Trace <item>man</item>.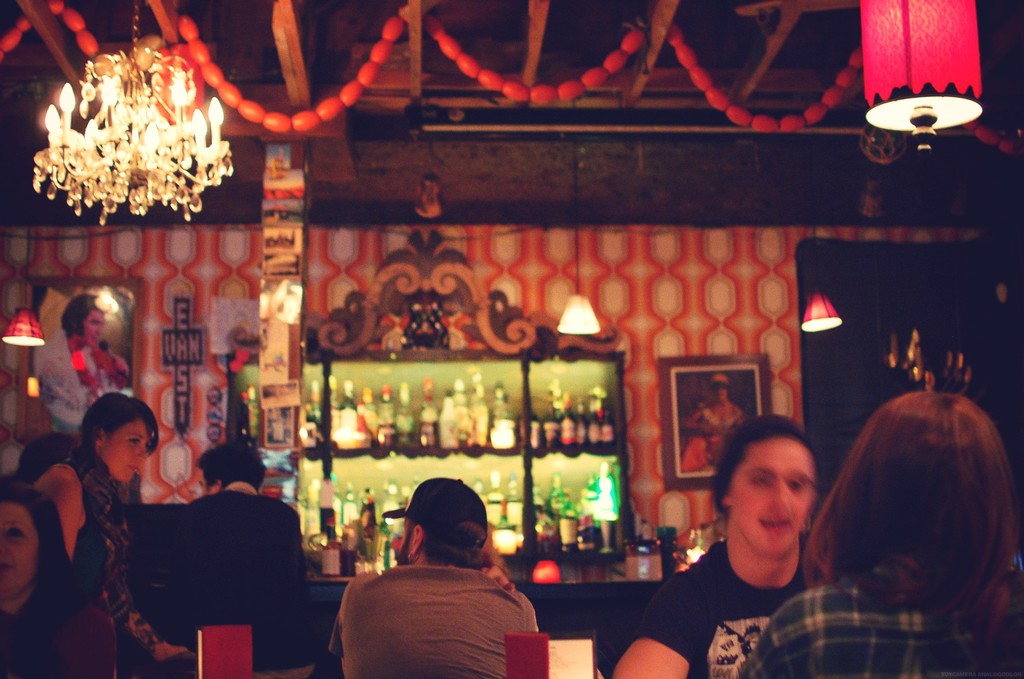
Traced to 344/491/559/666.
